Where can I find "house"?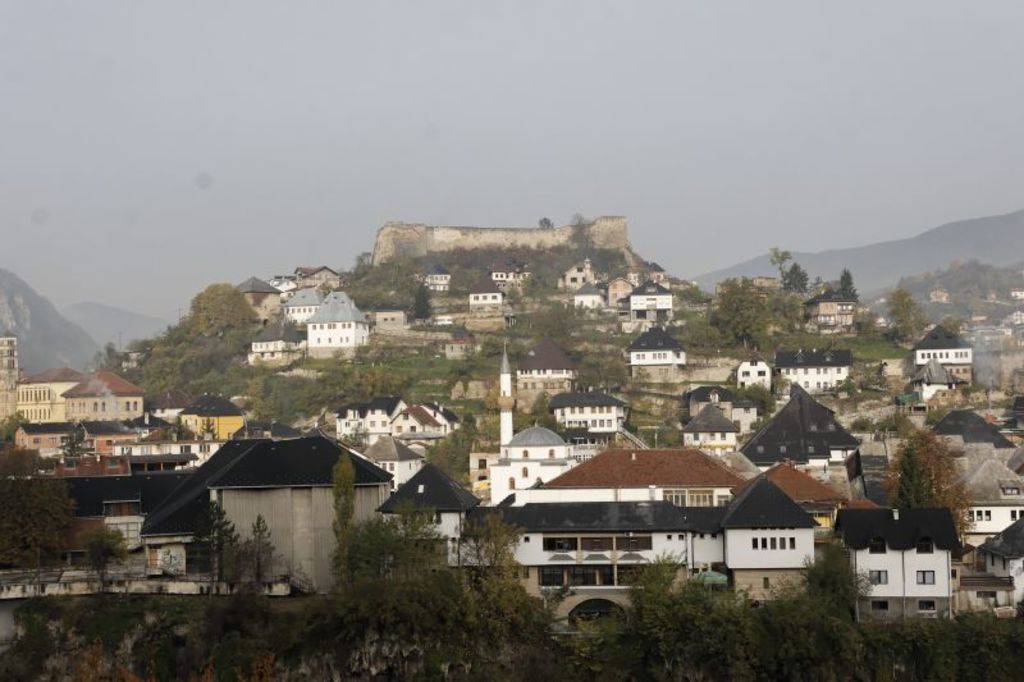
You can find it at left=838, top=496, right=947, bottom=617.
